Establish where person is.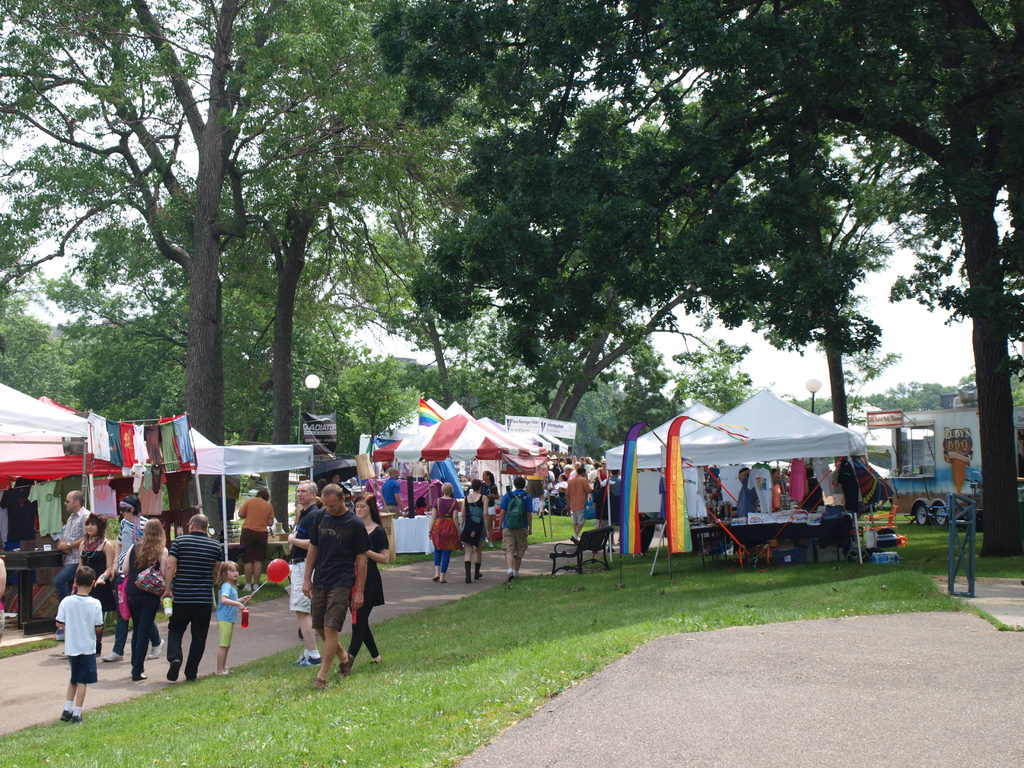
Established at l=51, t=564, r=109, b=724.
